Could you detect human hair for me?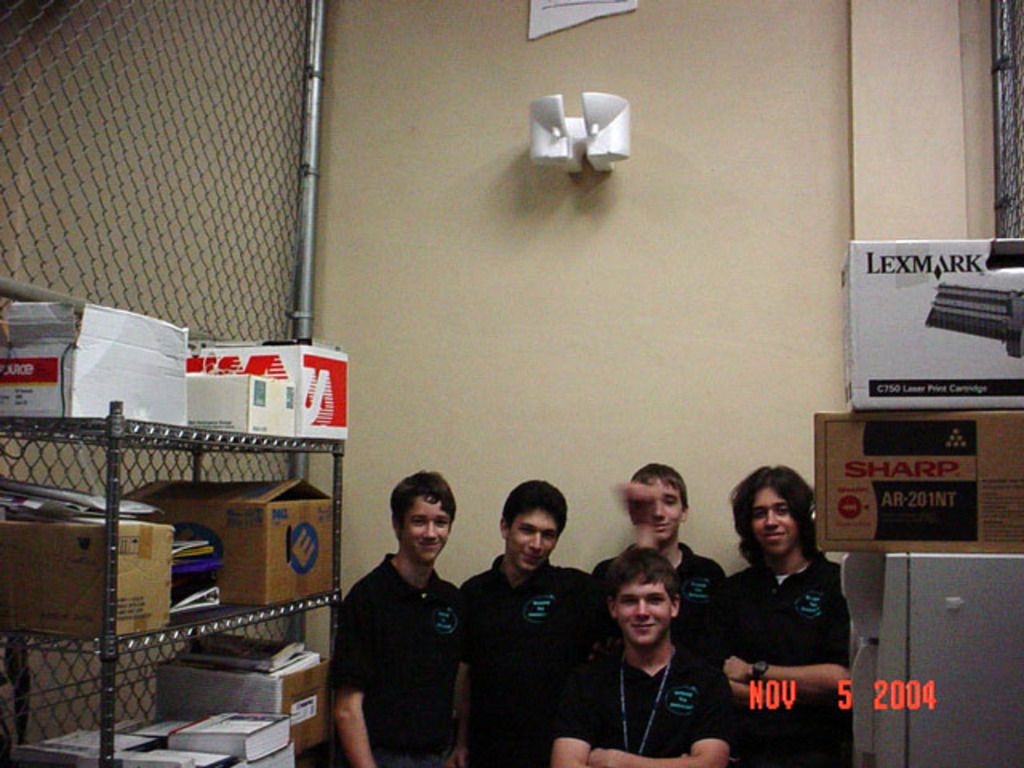
Detection result: <region>629, 462, 685, 517</region>.
